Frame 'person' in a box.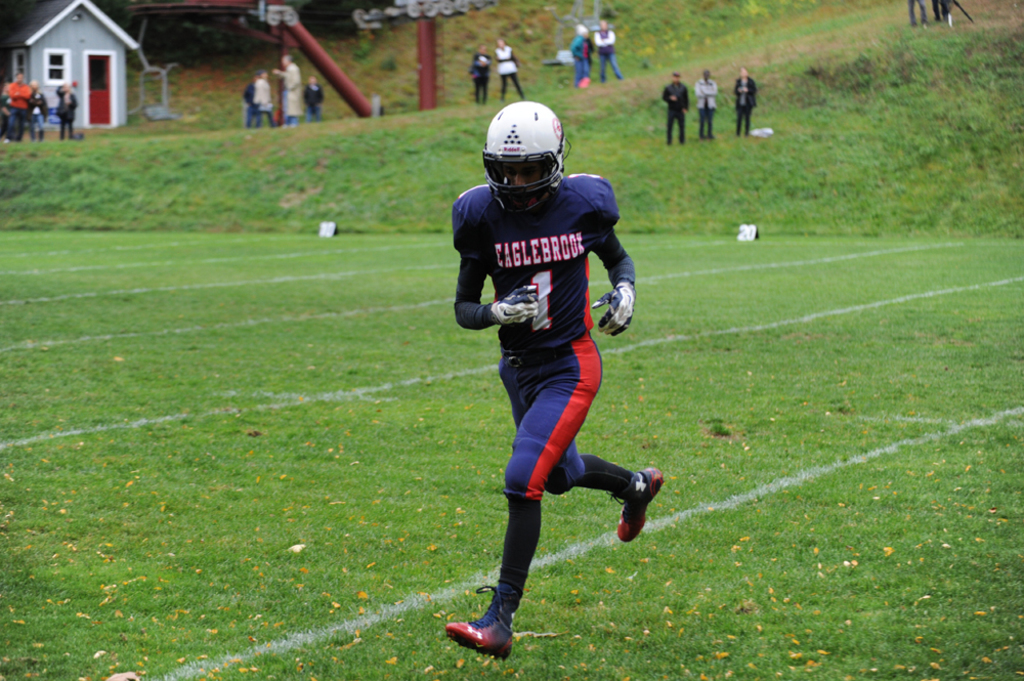
pyautogui.locateOnScreen(305, 77, 321, 120).
